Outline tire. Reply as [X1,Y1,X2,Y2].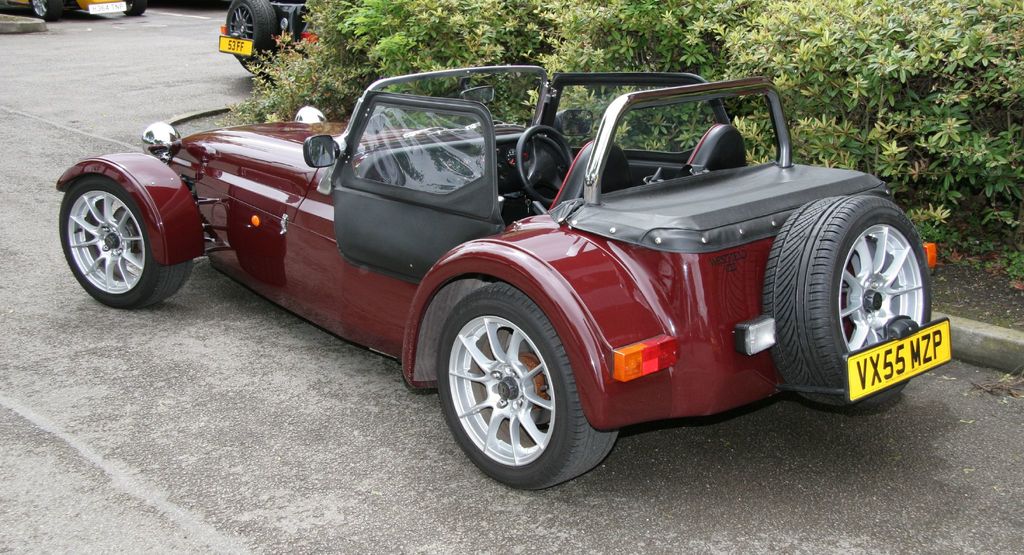
[61,177,195,310].
